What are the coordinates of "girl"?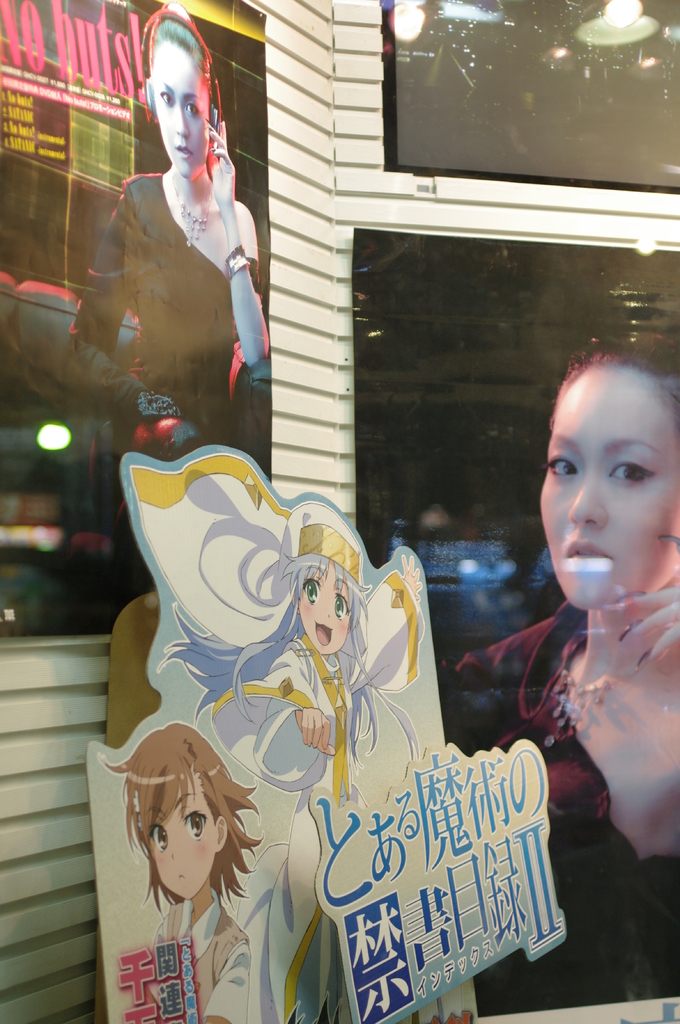
region(129, 468, 425, 1023).
